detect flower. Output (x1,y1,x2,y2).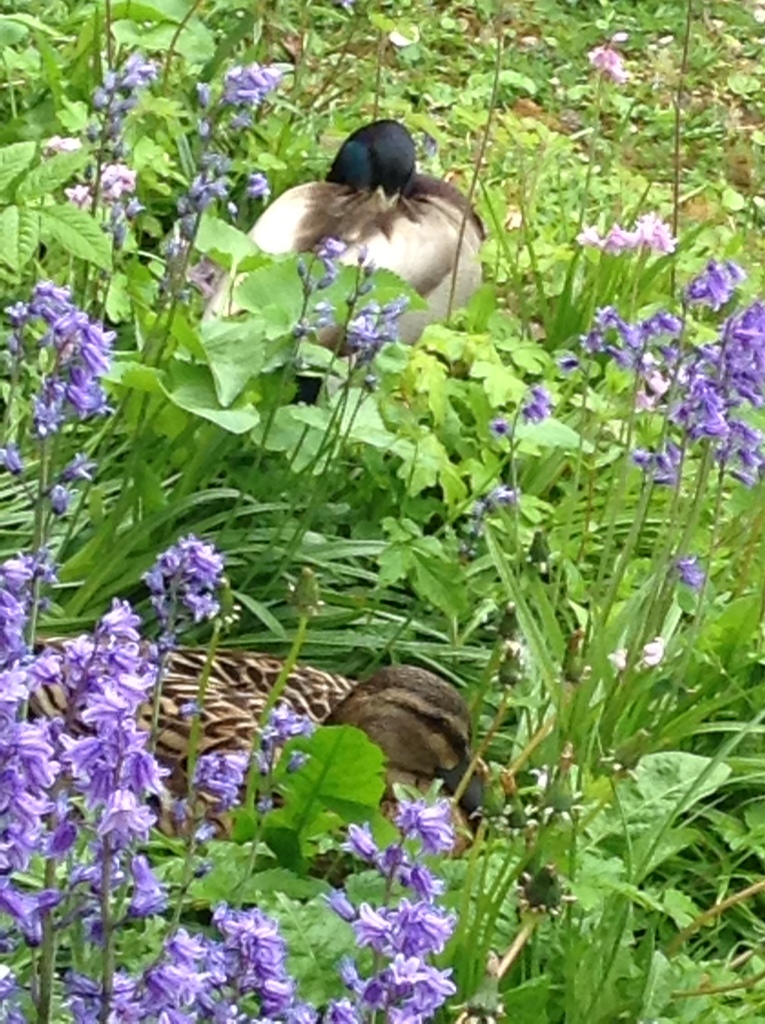
(607,648,628,669).
